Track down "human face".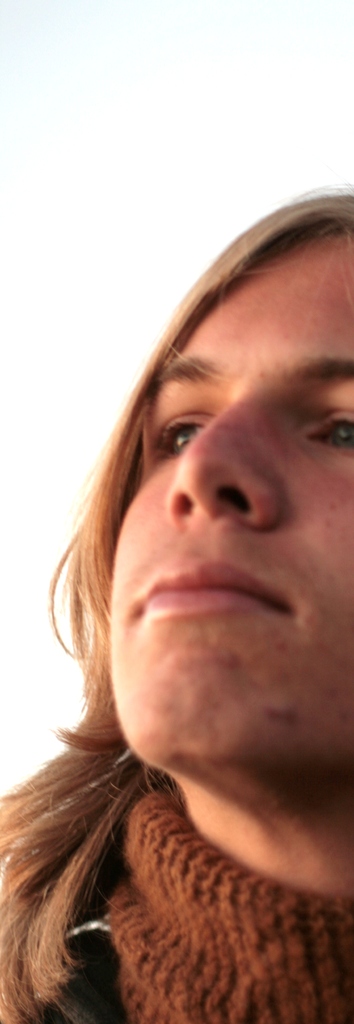
Tracked to region(113, 230, 353, 778).
